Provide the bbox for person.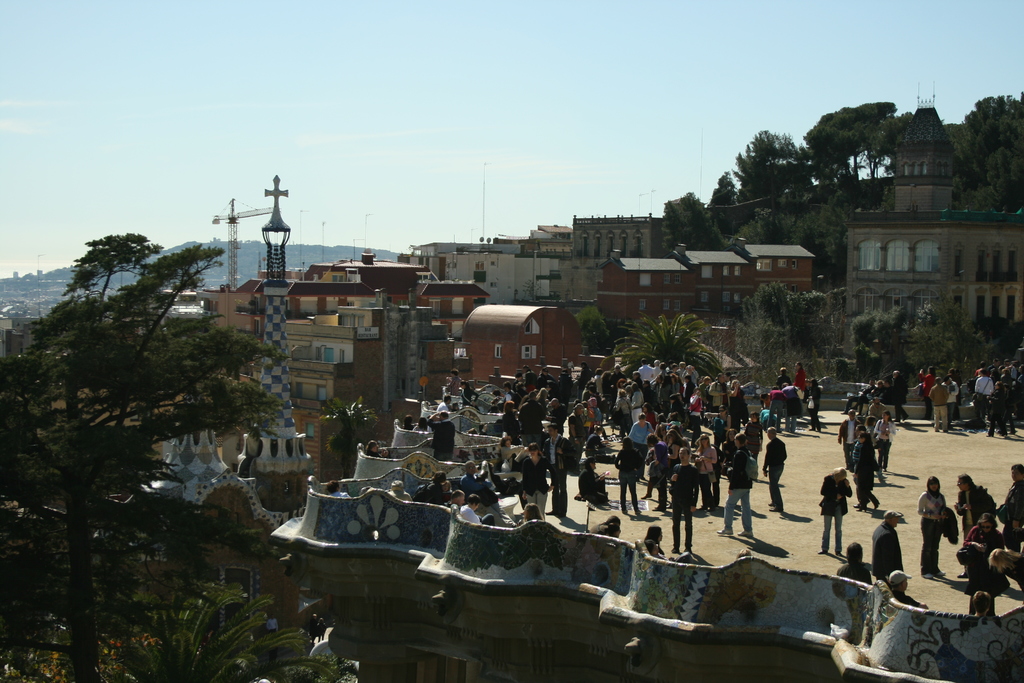
x1=1000 y1=458 x2=1023 y2=559.
